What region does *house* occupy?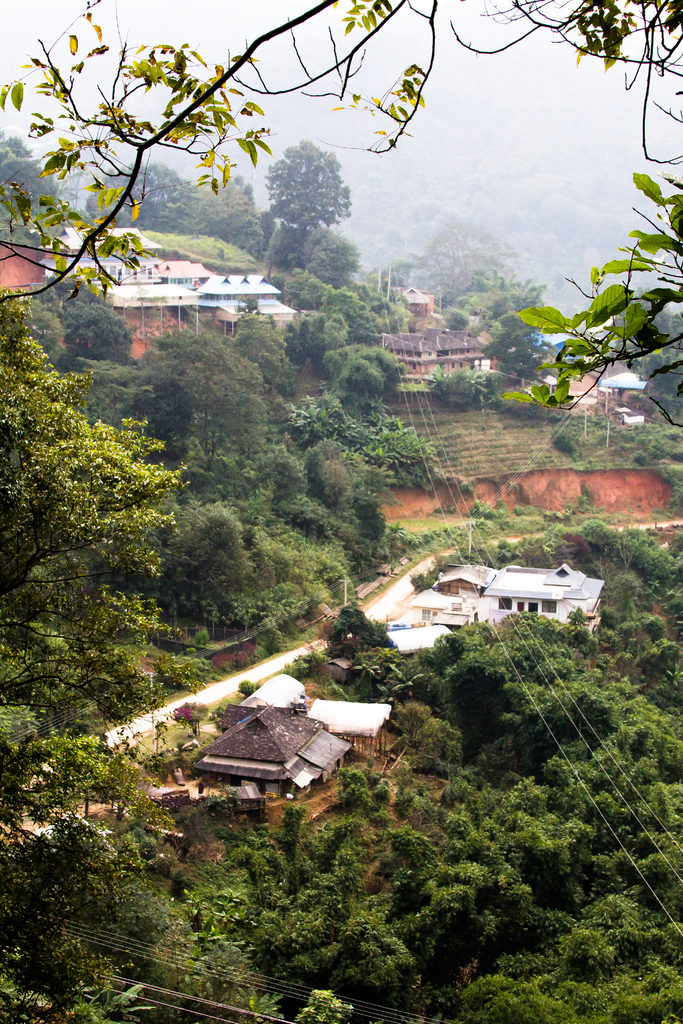
region(463, 557, 505, 614).
